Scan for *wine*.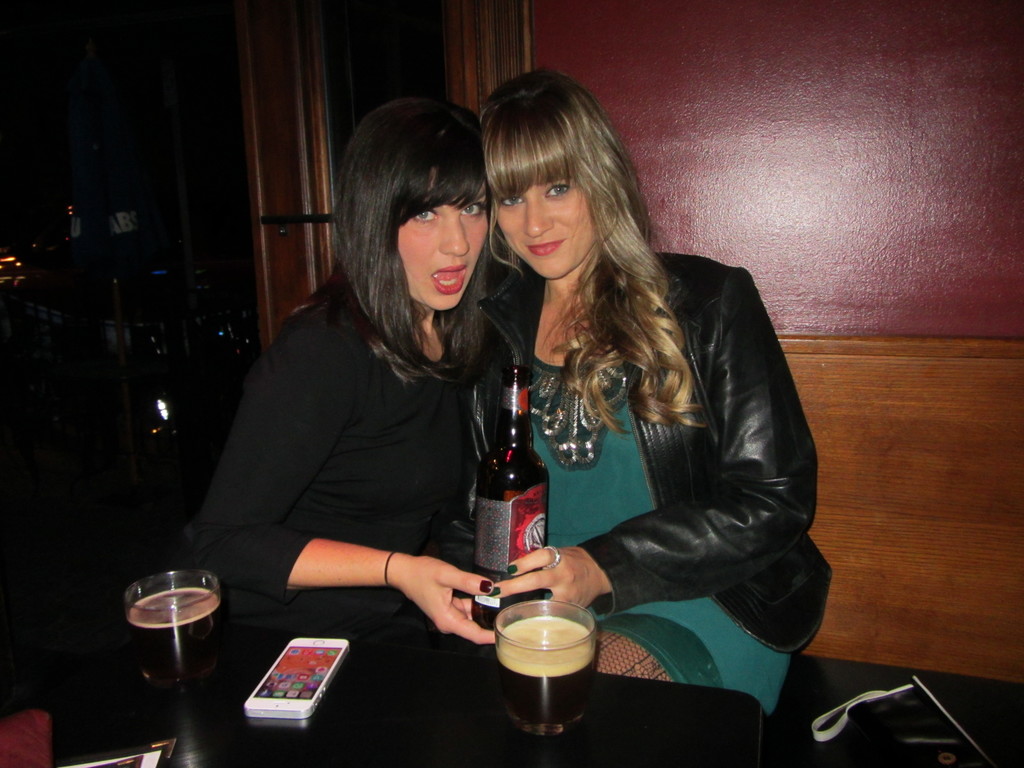
Scan result: {"x1": 125, "y1": 590, "x2": 221, "y2": 691}.
